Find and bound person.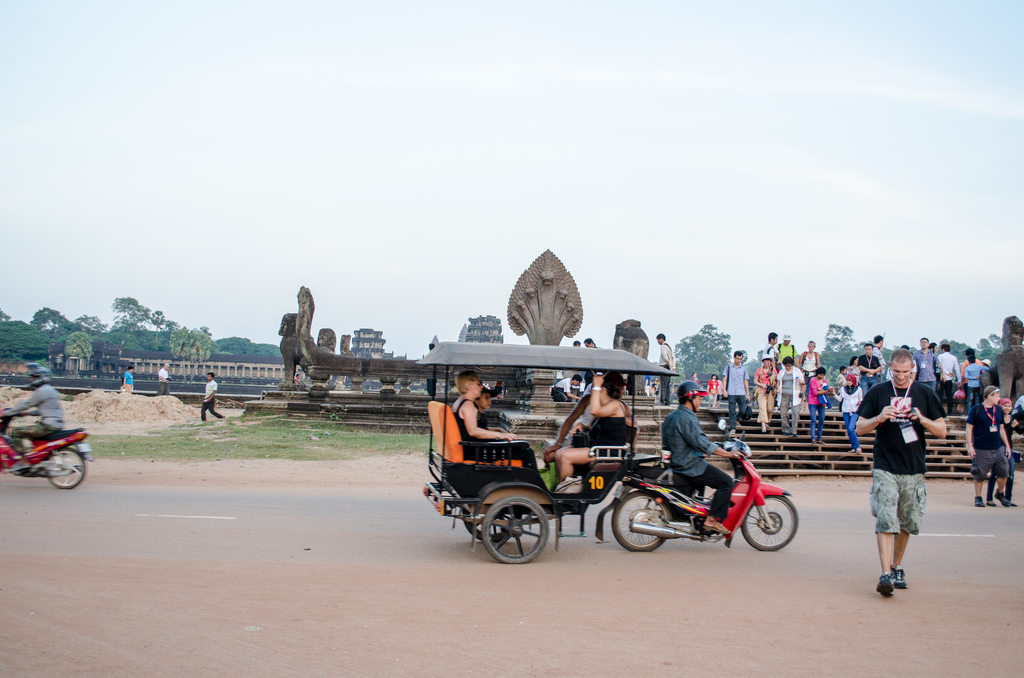
Bound: 549 375 586 399.
